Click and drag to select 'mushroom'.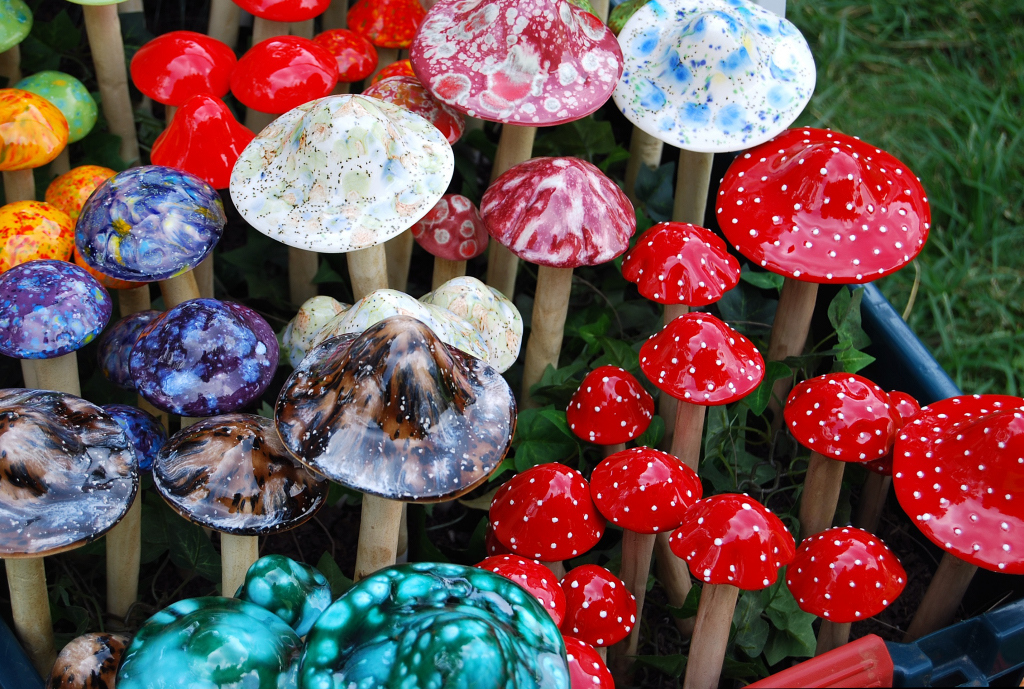
Selection: 417/278/519/382.
